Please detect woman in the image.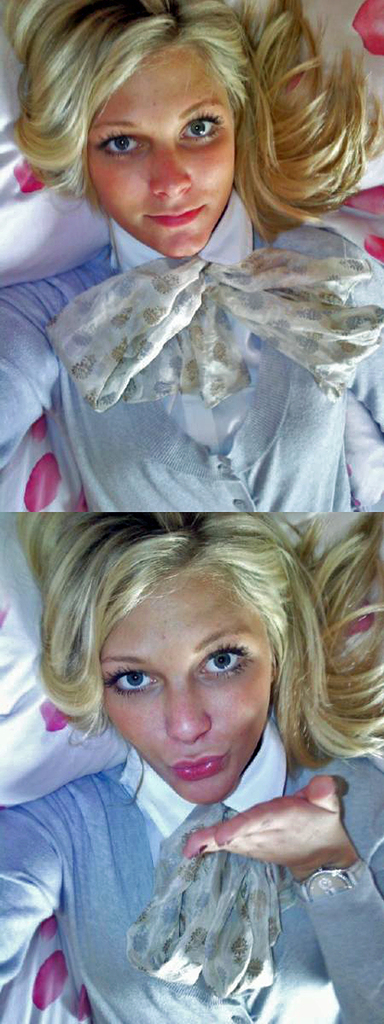
BBox(0, 0, 383, 517).
